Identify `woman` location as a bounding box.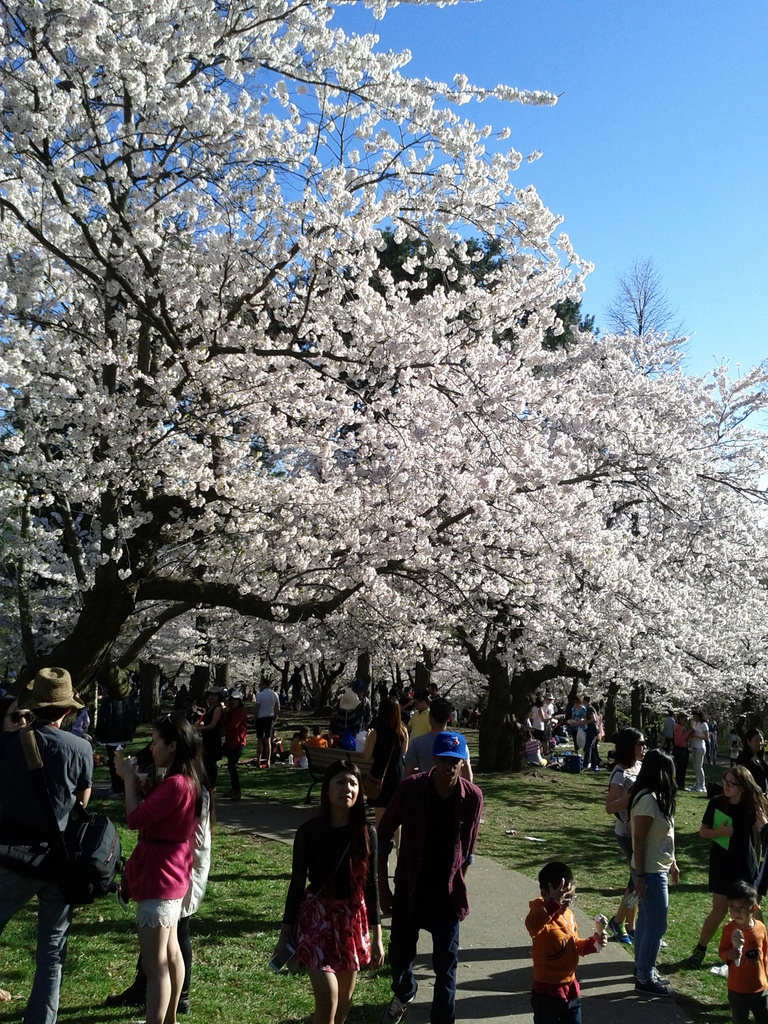
bbox(200, 684, 221, 785).
